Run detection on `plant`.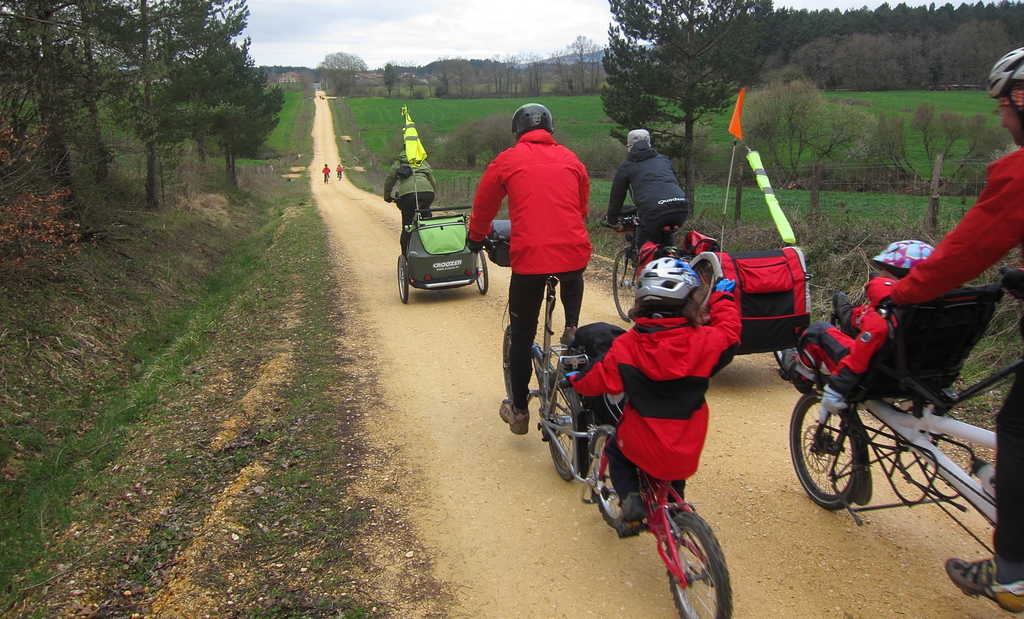
Result: 240:89:310:154.
